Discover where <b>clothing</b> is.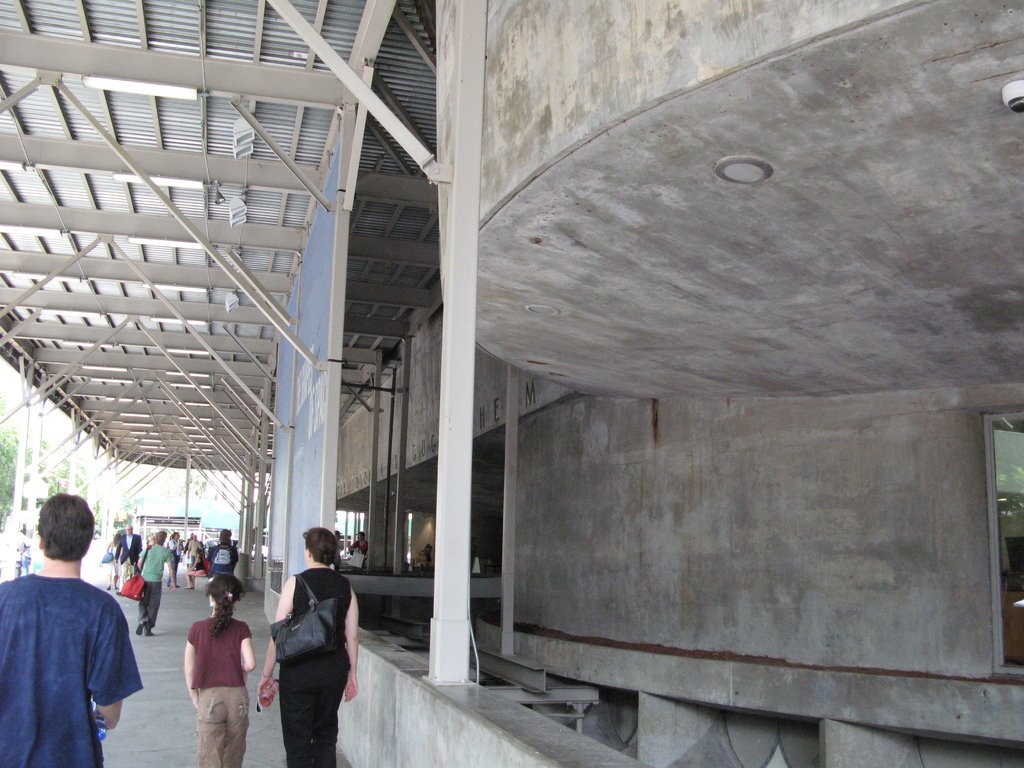
Discovered at 114 532 140 583.
